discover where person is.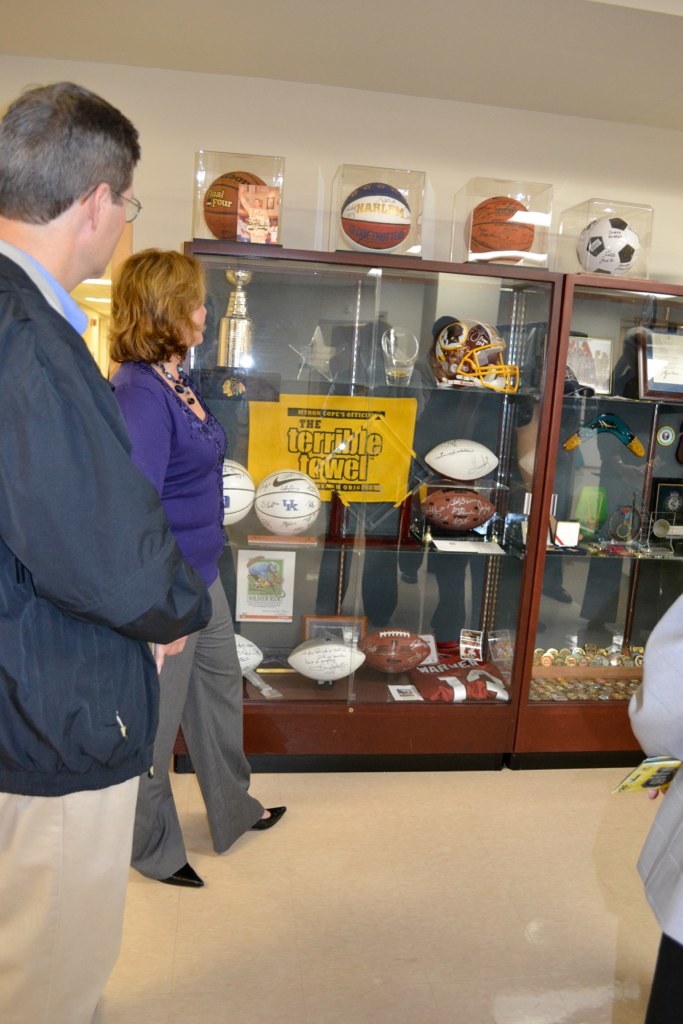
Discovered at [left=626, top=589, right=682, bottom=1023].
